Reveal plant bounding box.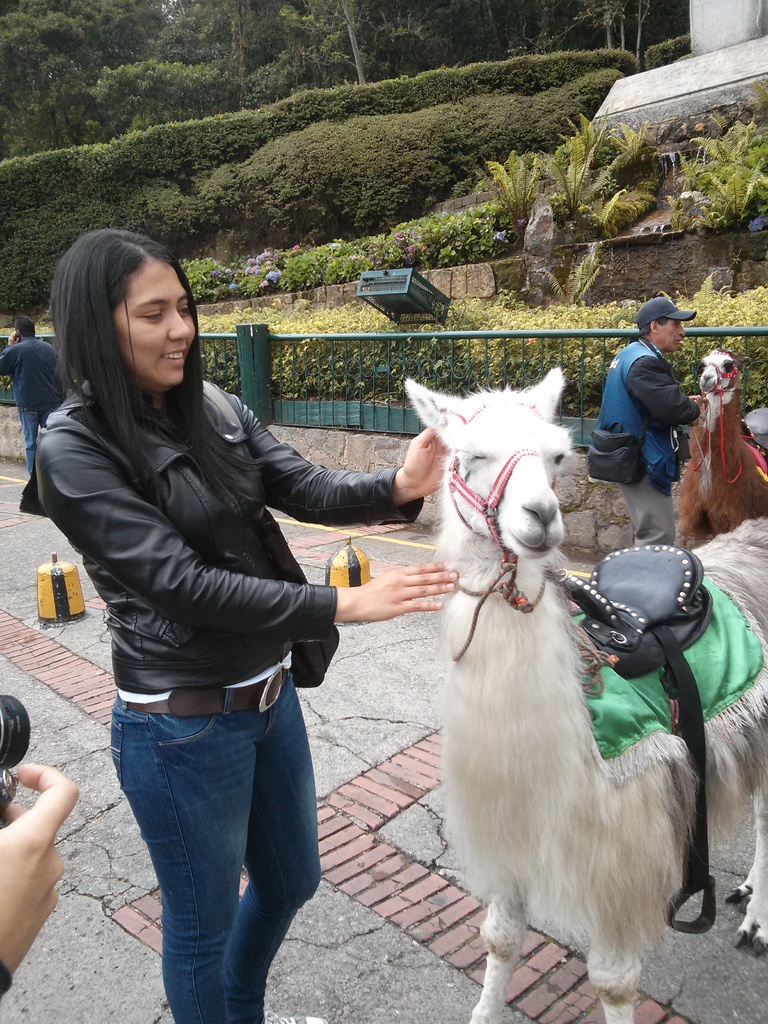
Revealed: (478, 135, 544, 237).
